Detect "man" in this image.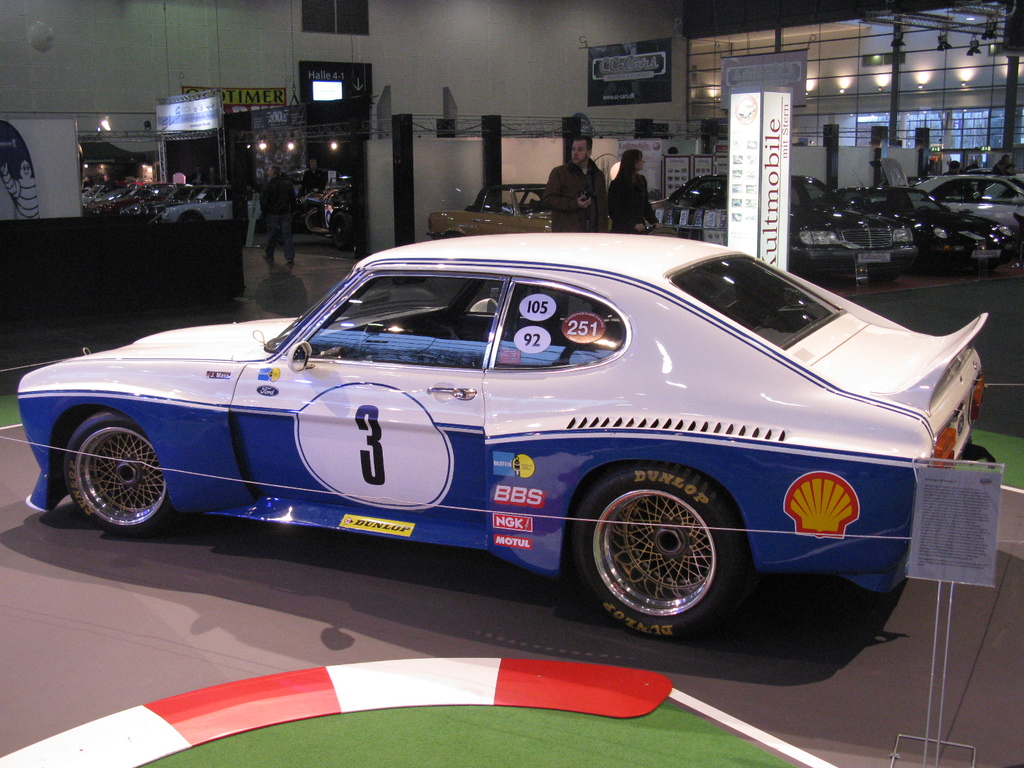
Detection: l=262, t=163, r=313, b=268.
